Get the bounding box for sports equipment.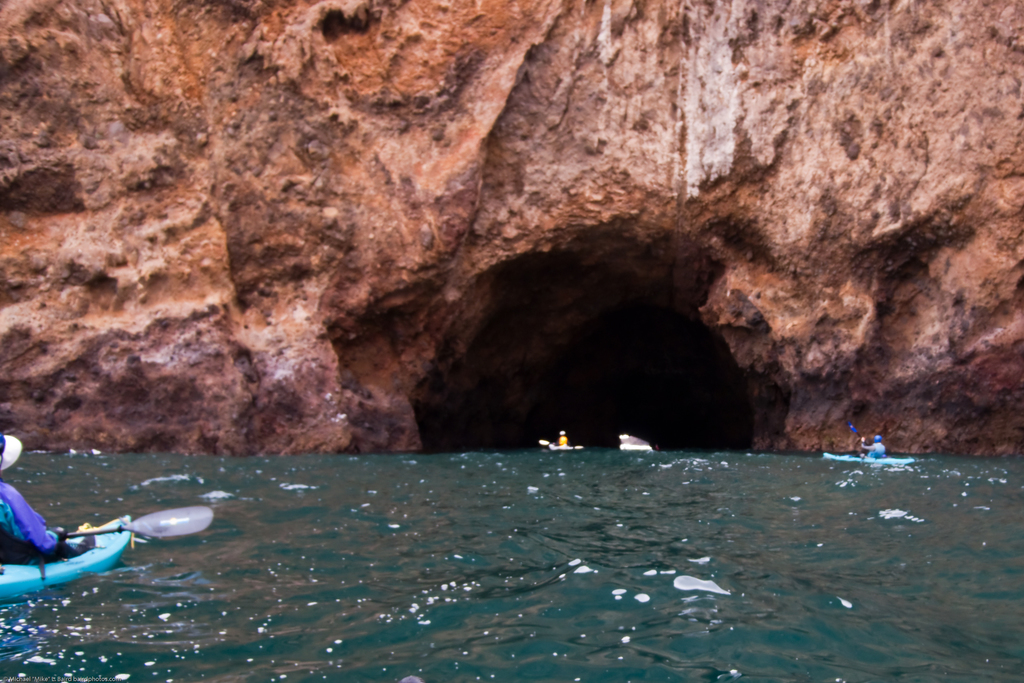
65 503 214 543.
